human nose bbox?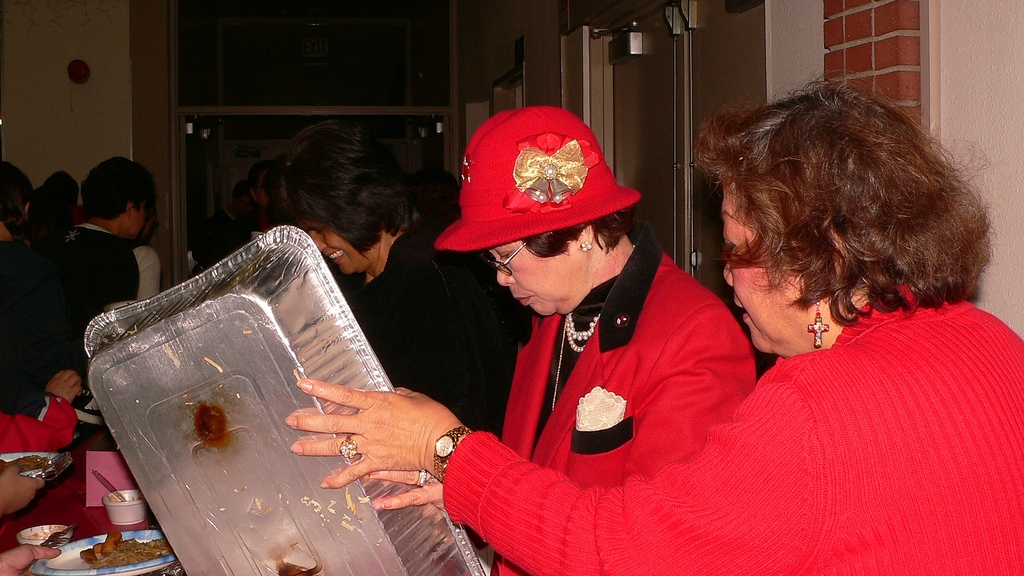
detection(721, 259, 732, 291)
